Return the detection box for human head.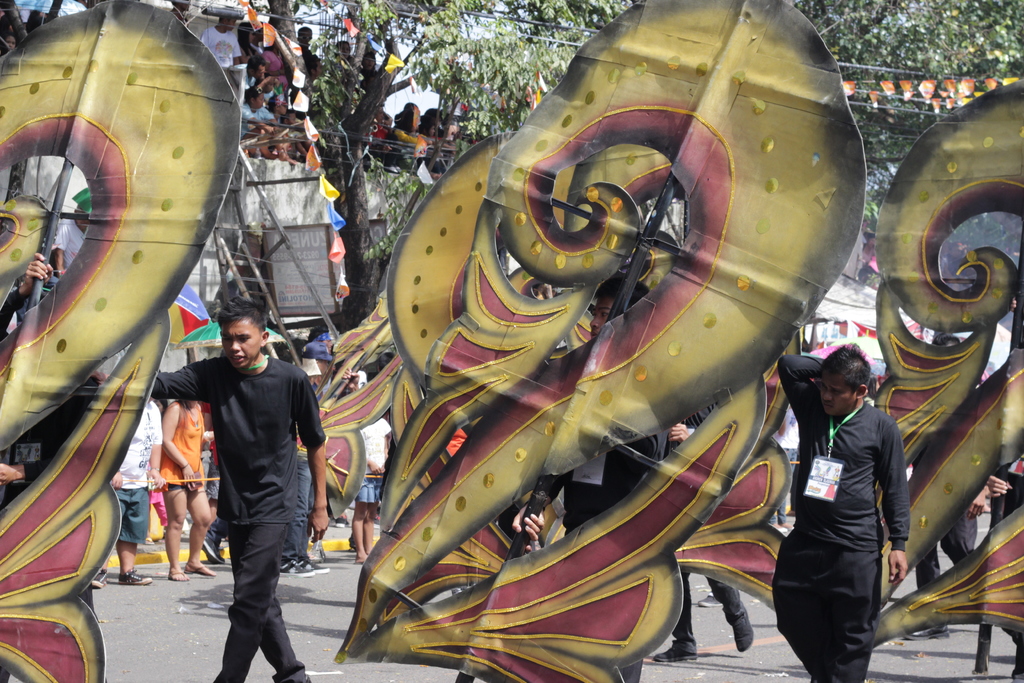
588:284:653:339.
